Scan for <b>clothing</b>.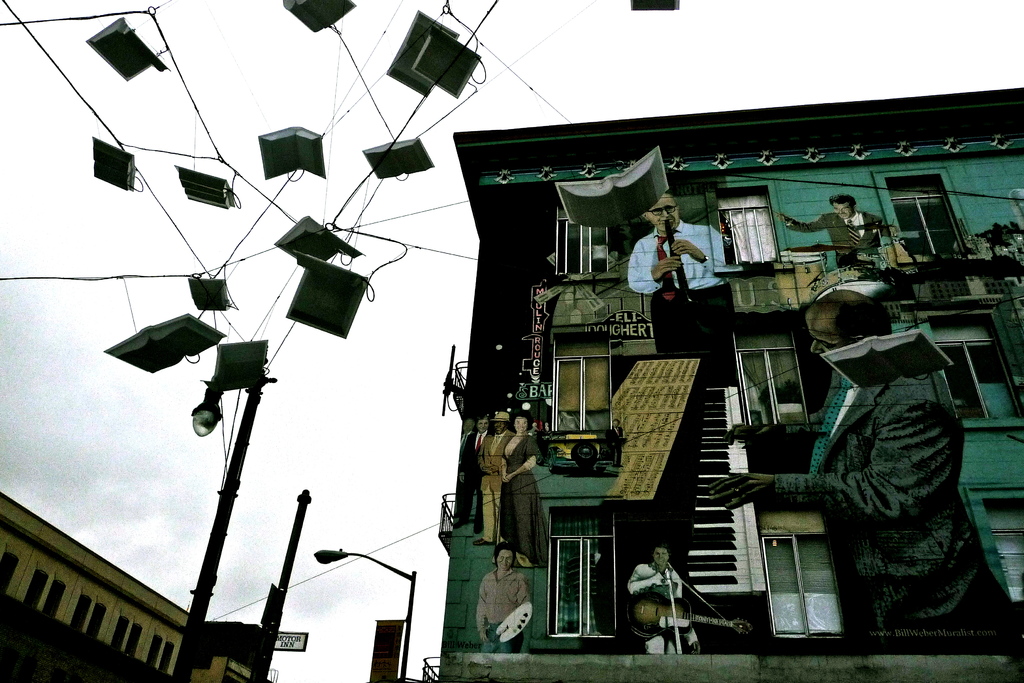
Scan result: <bbox>782, 207, 884, 269</bbox>.
